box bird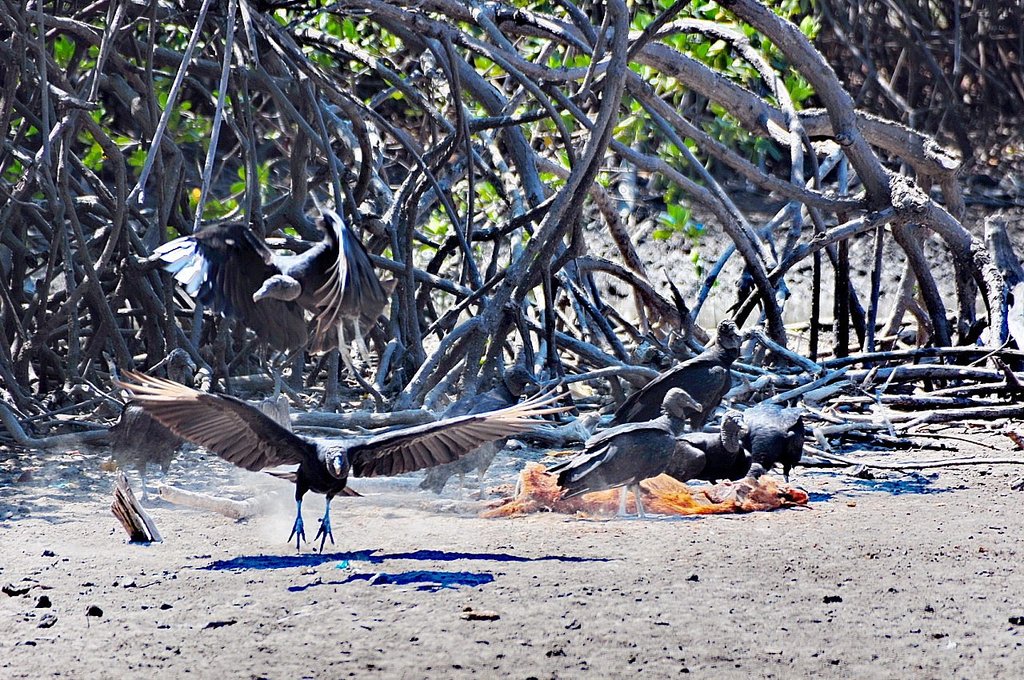
select_region(673, 408, 752, 485)
